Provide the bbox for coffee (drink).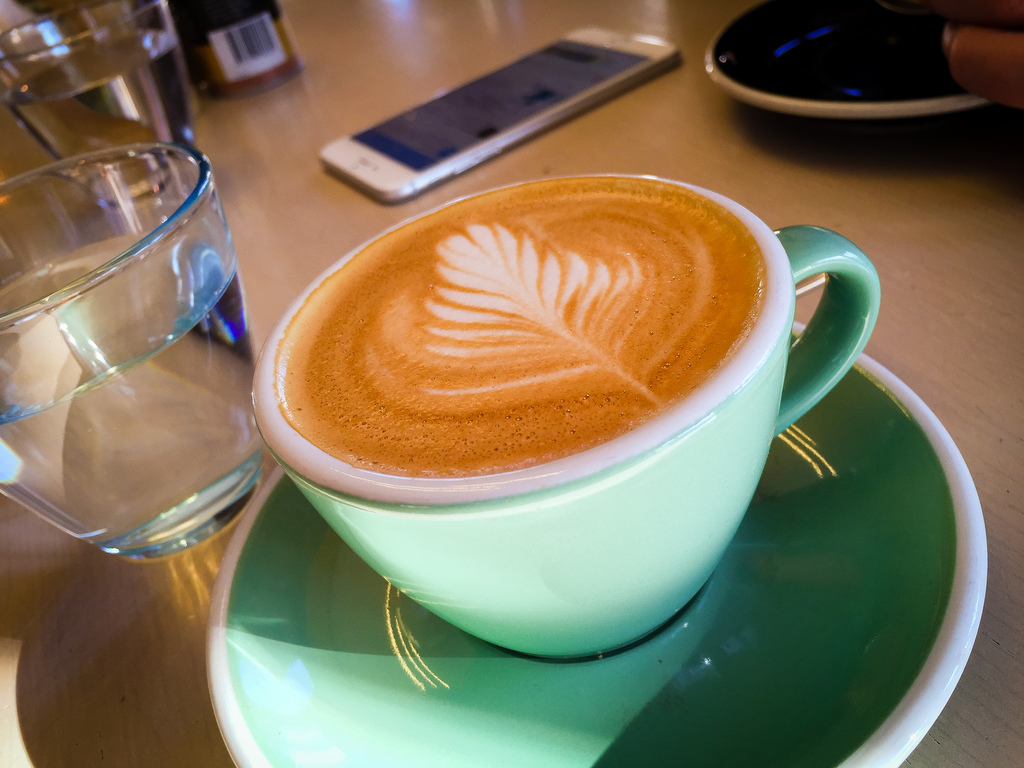
x1=281 y1=175 x2=777 y2=484.
